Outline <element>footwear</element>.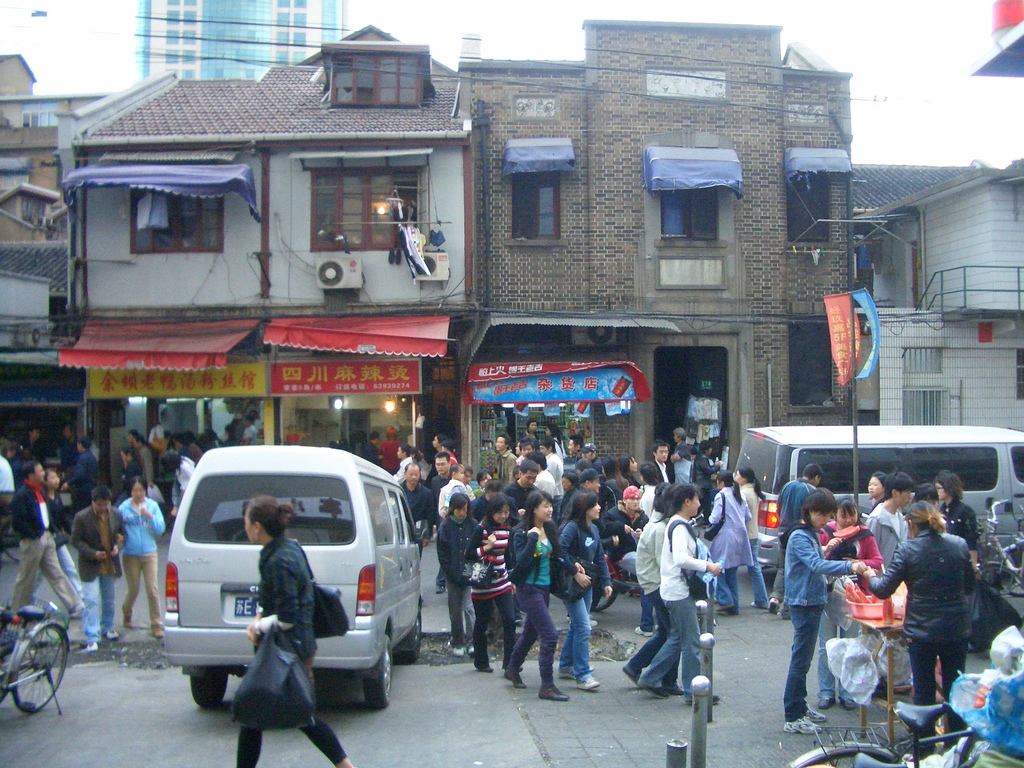
Outline: BBox(621, 666, 639, 684).
